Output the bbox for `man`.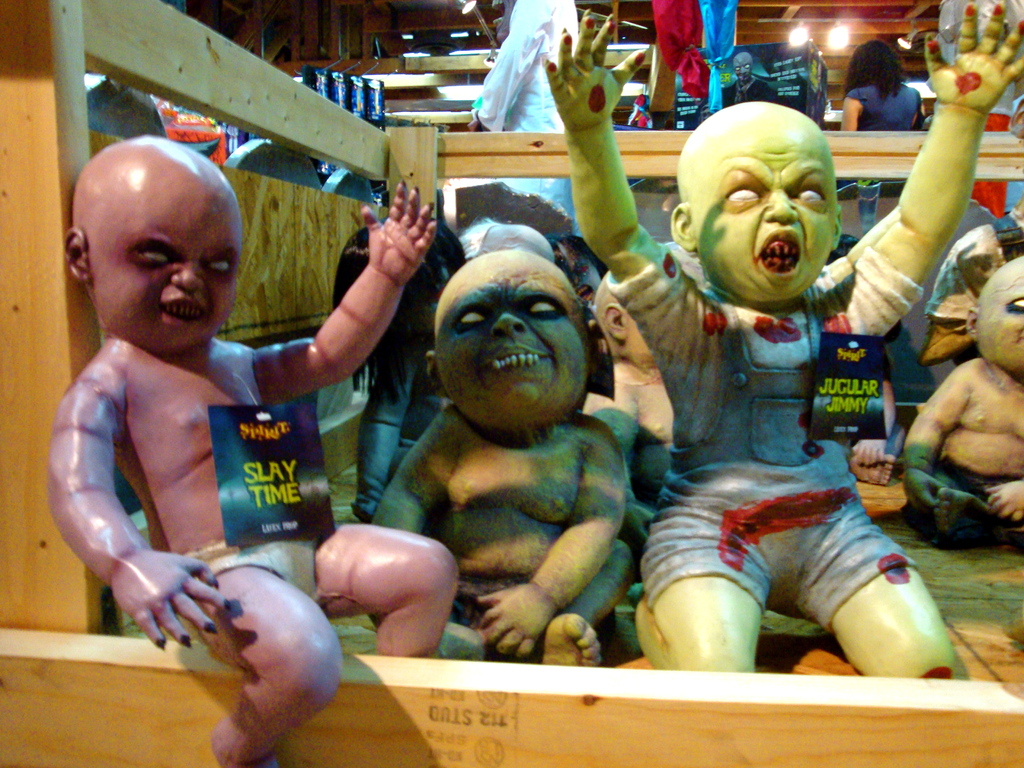
330, 217, 444, 524.
